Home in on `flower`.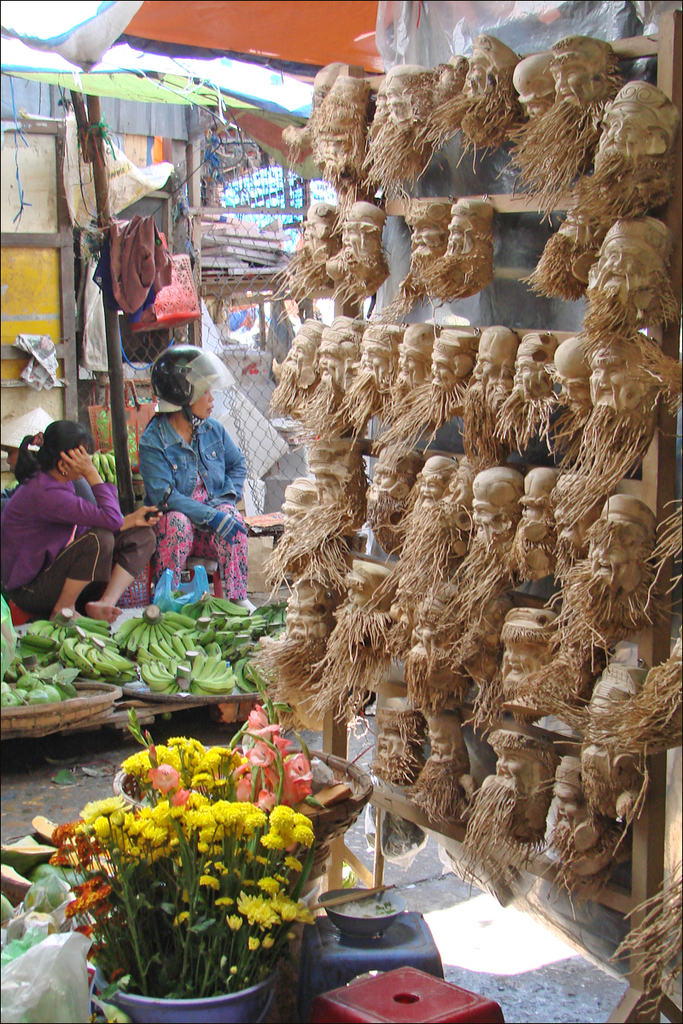
Homed in at {"left": 242, "top": 935, "right": 260, "bottom": 949}.
